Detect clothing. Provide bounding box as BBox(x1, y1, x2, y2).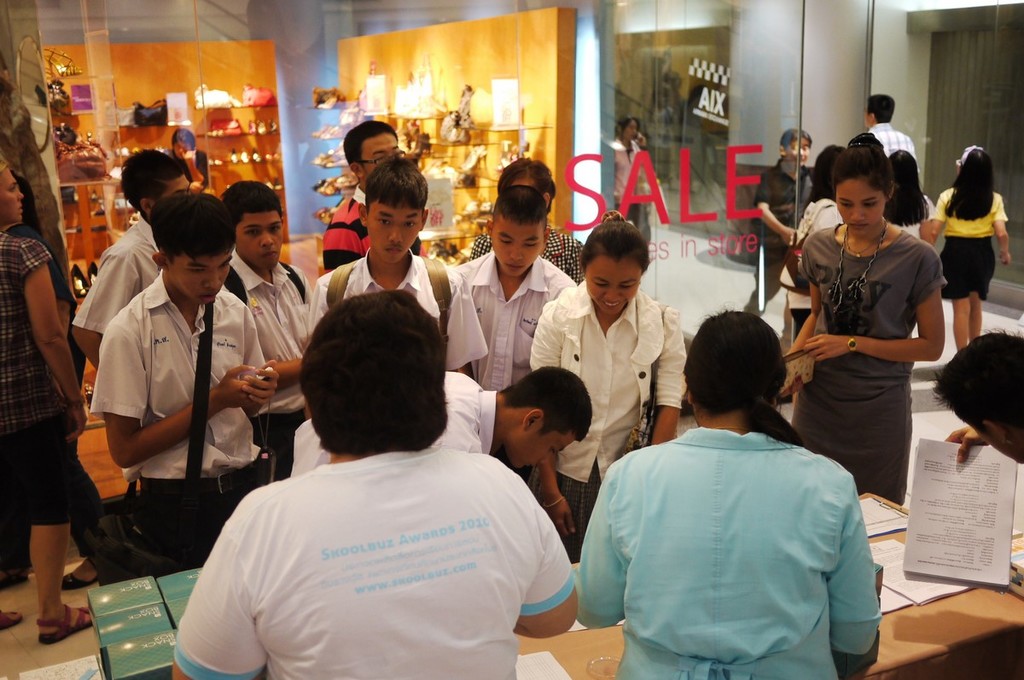
BBox(627, 153, 653, 249).
